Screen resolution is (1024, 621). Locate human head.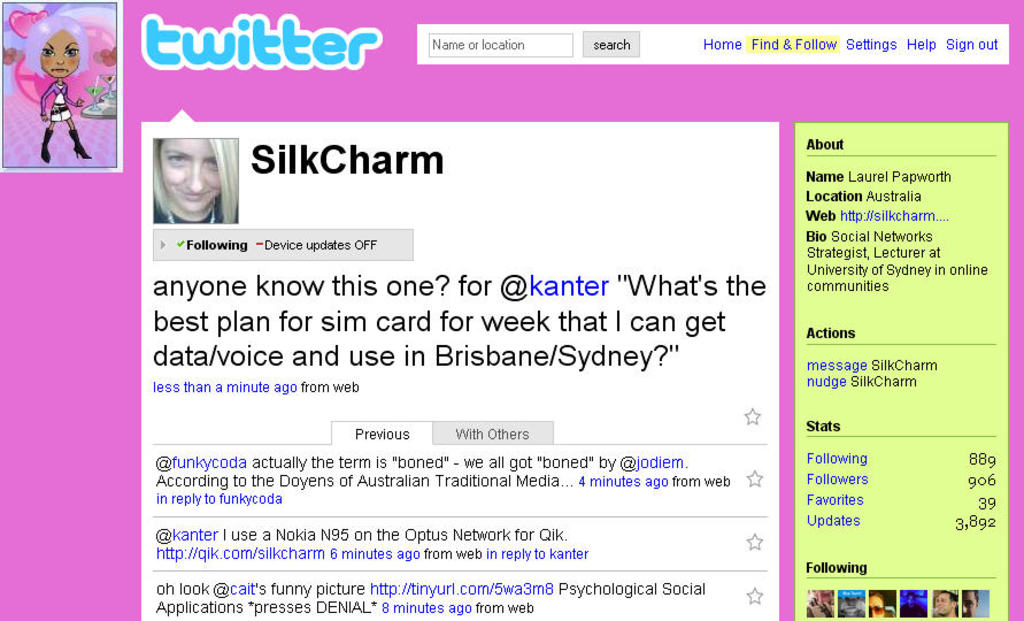
box(30, 18, 88, 81).
